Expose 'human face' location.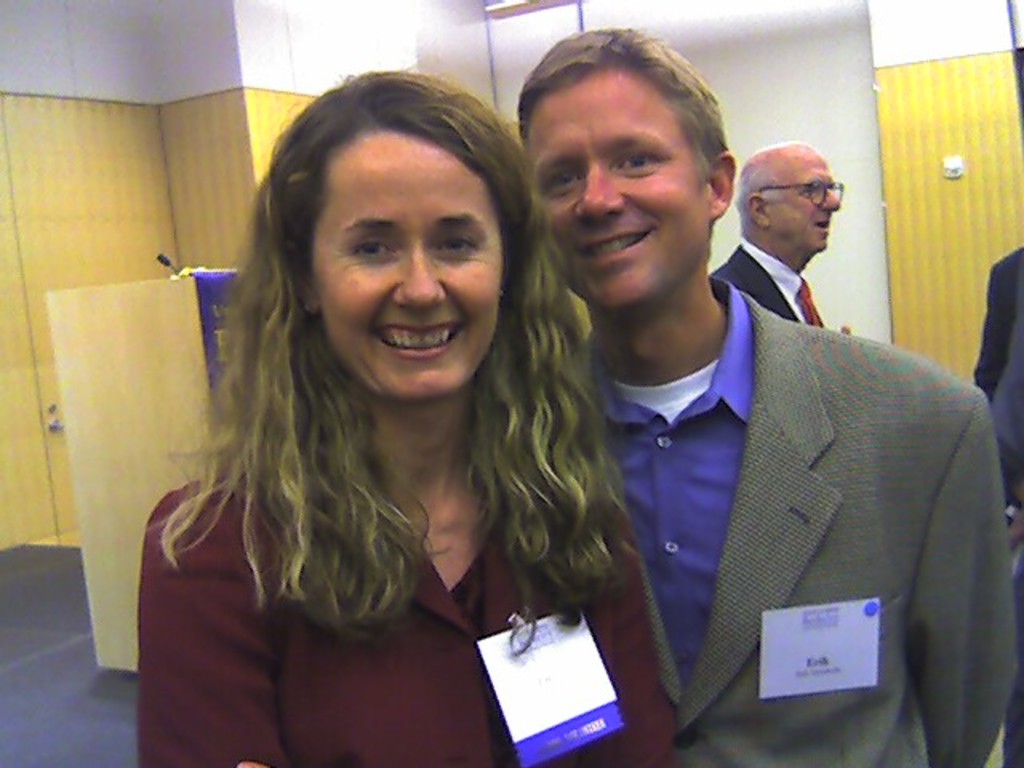
Exposed at BBox(771, 160, 840, 251).
